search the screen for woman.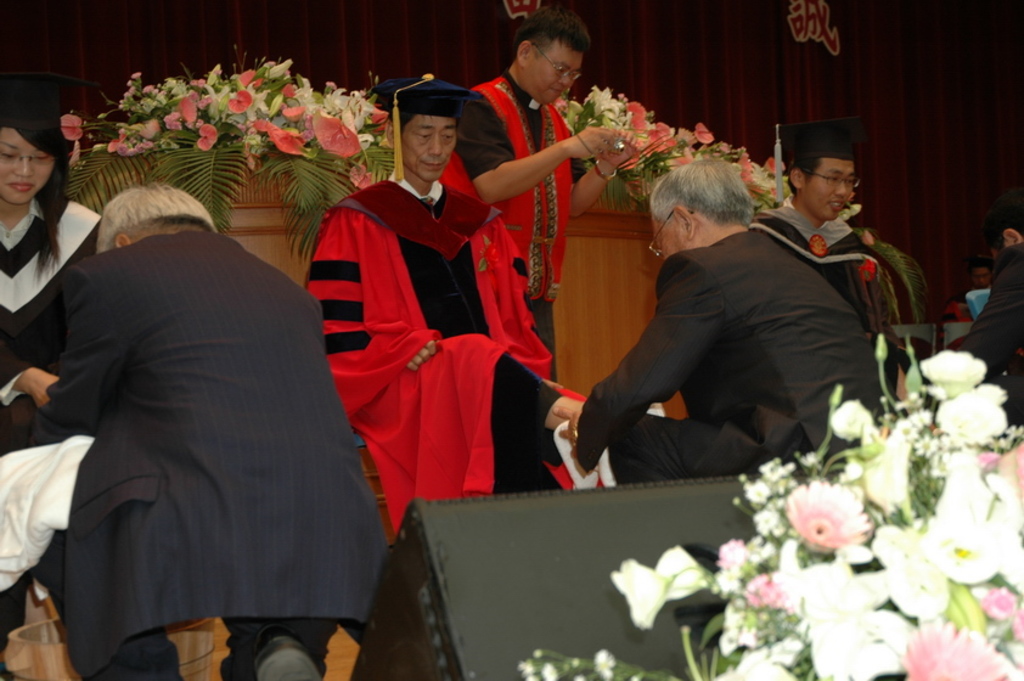
Found at 314:77:539:559.
